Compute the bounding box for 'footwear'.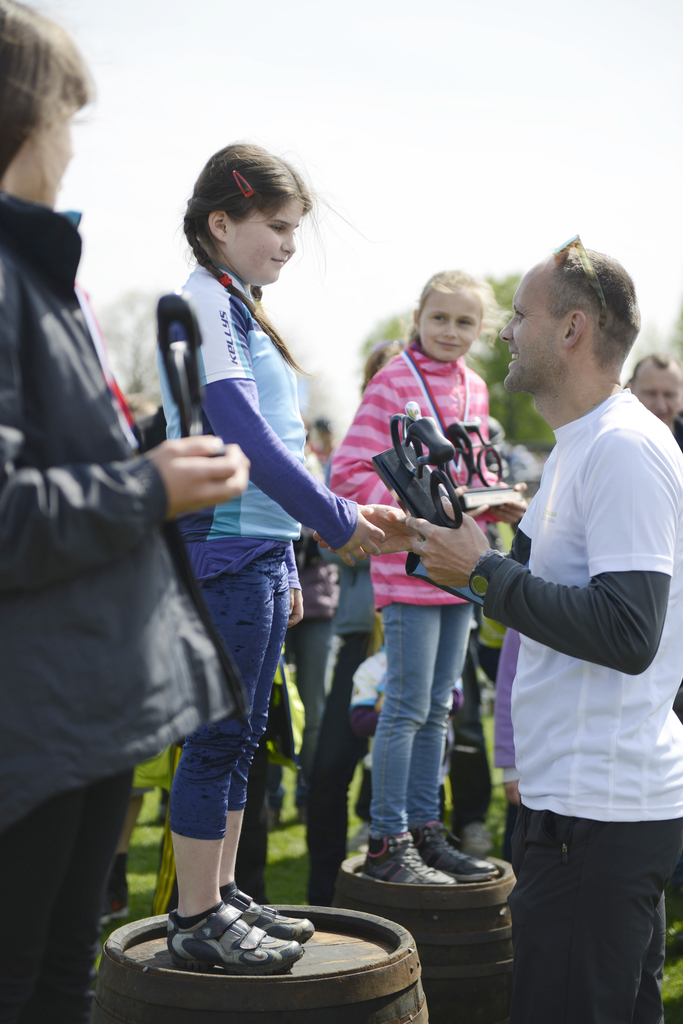
[x1=221, y1=886, x2=314, y2=946].
